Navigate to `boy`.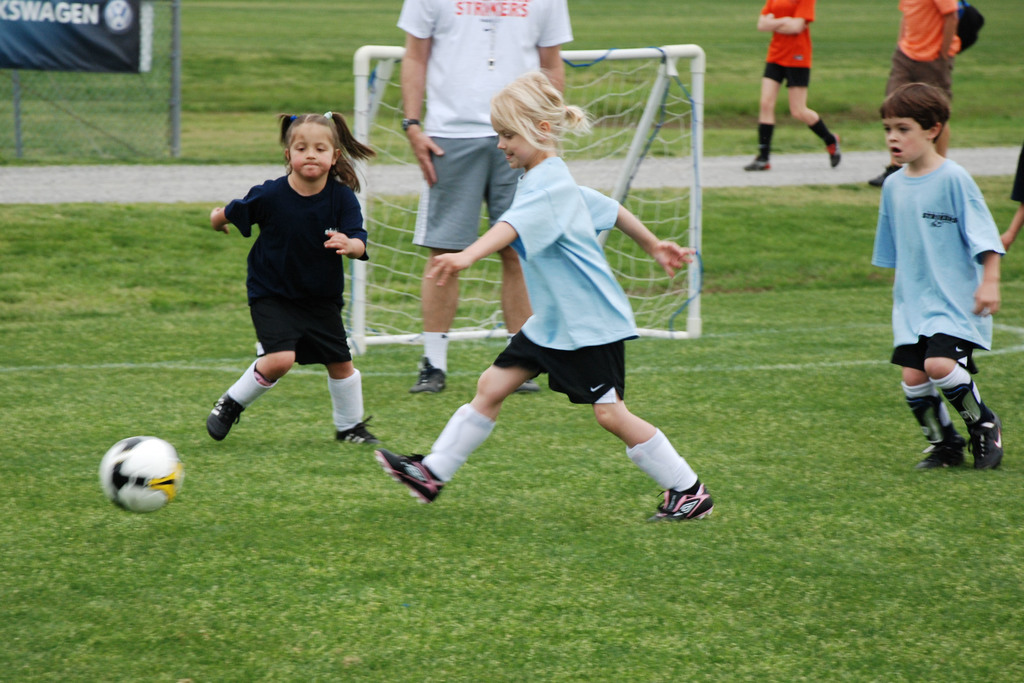
Navigation target: <box>742,1,840,172</box>.
